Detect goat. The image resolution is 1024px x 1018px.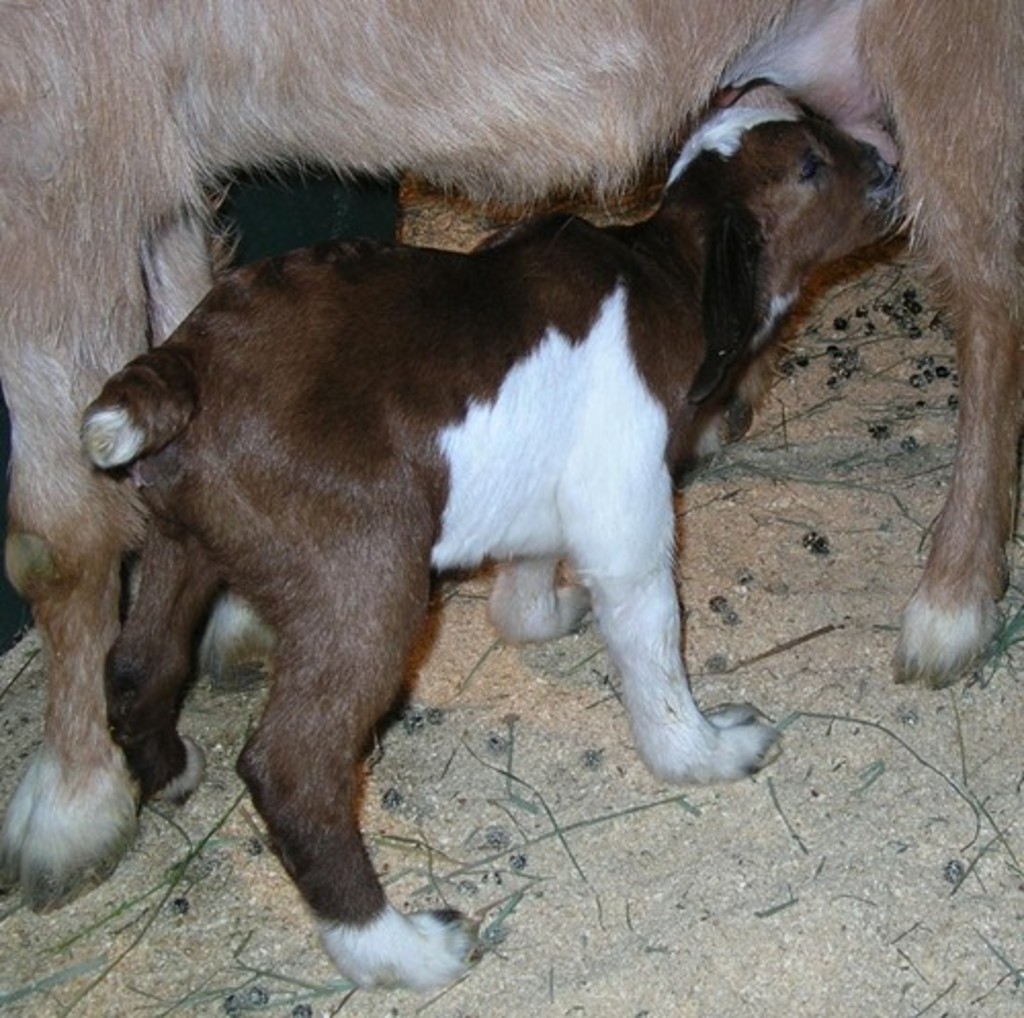
l=0, t=0, r=1020, b=916.
